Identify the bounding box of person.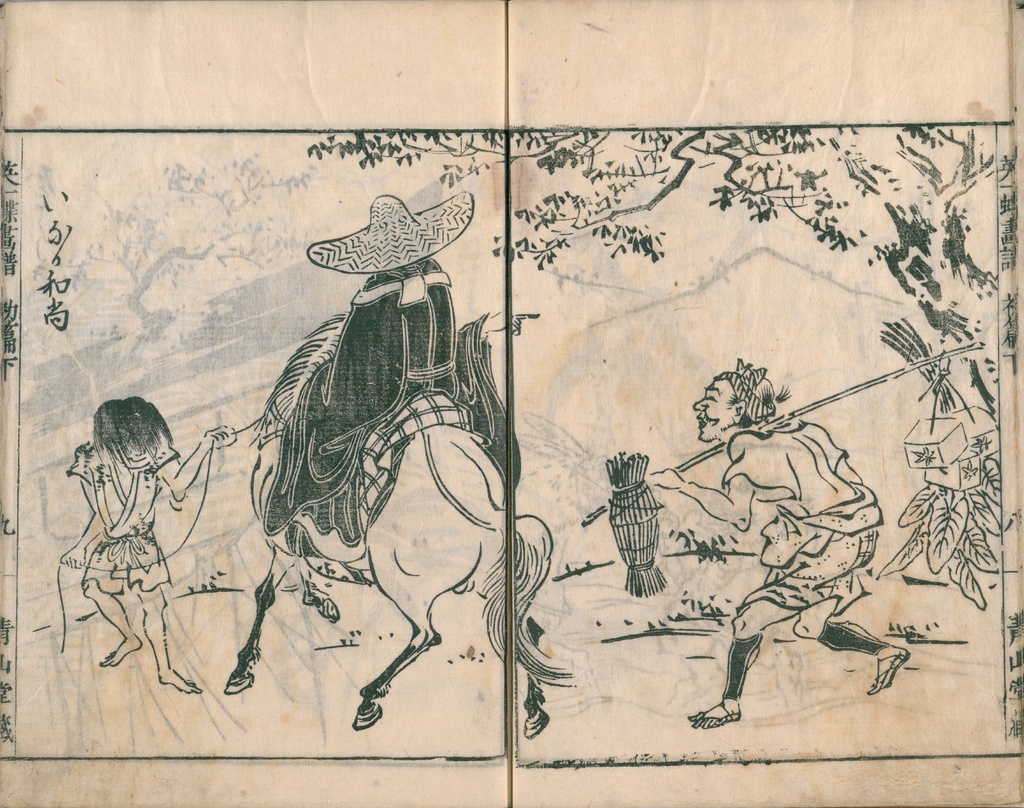
(650, 358, 908, 725).
